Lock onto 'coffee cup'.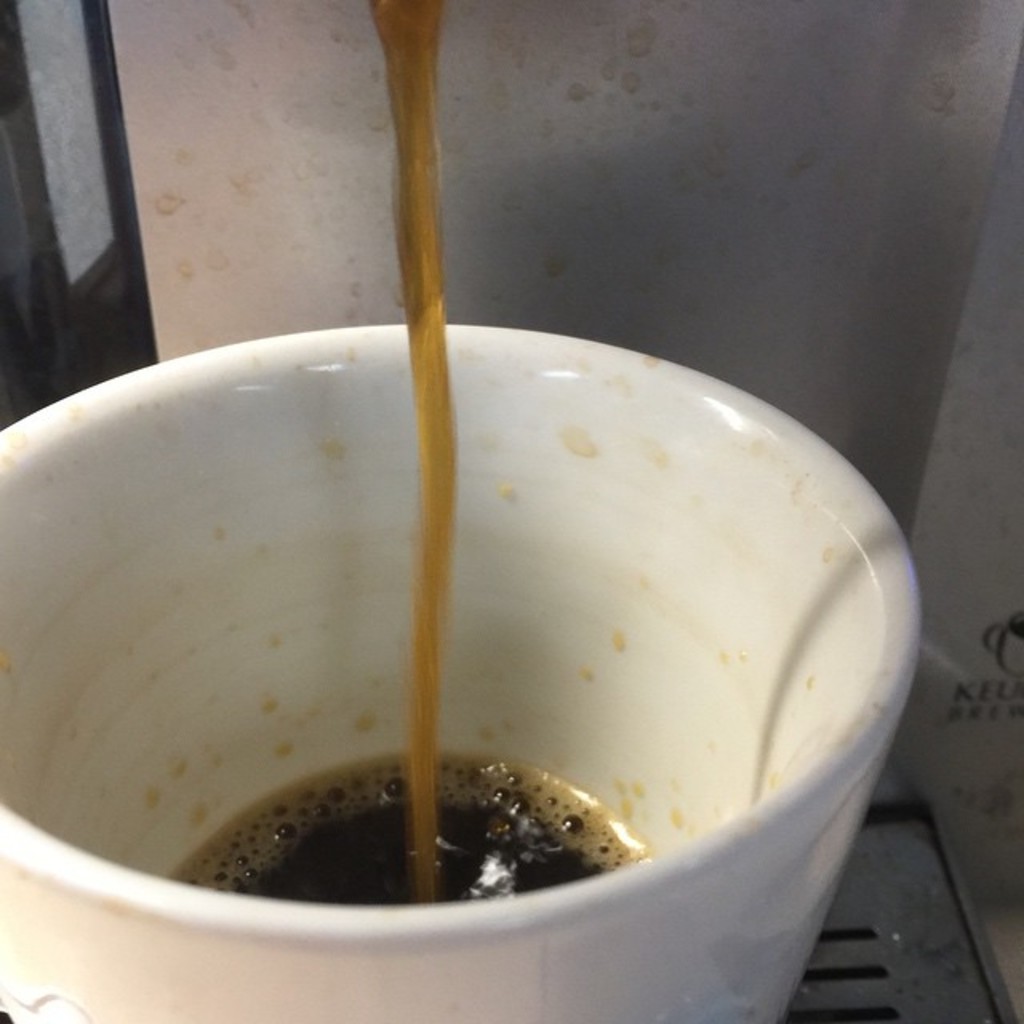
Locked: BBox(0, 318, 922, 1023).
